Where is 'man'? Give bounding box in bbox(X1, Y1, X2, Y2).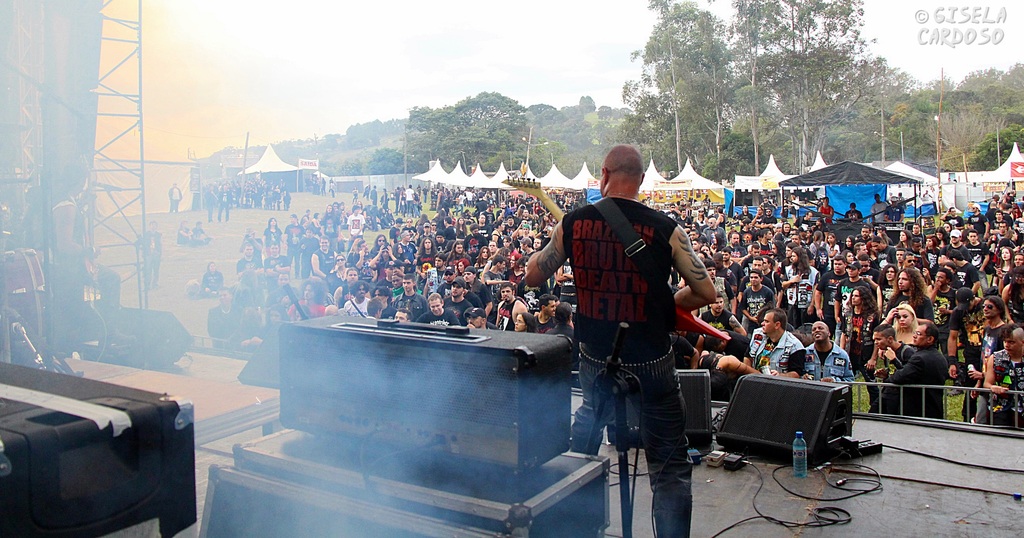
bbox(30, 163, 98, 371).
